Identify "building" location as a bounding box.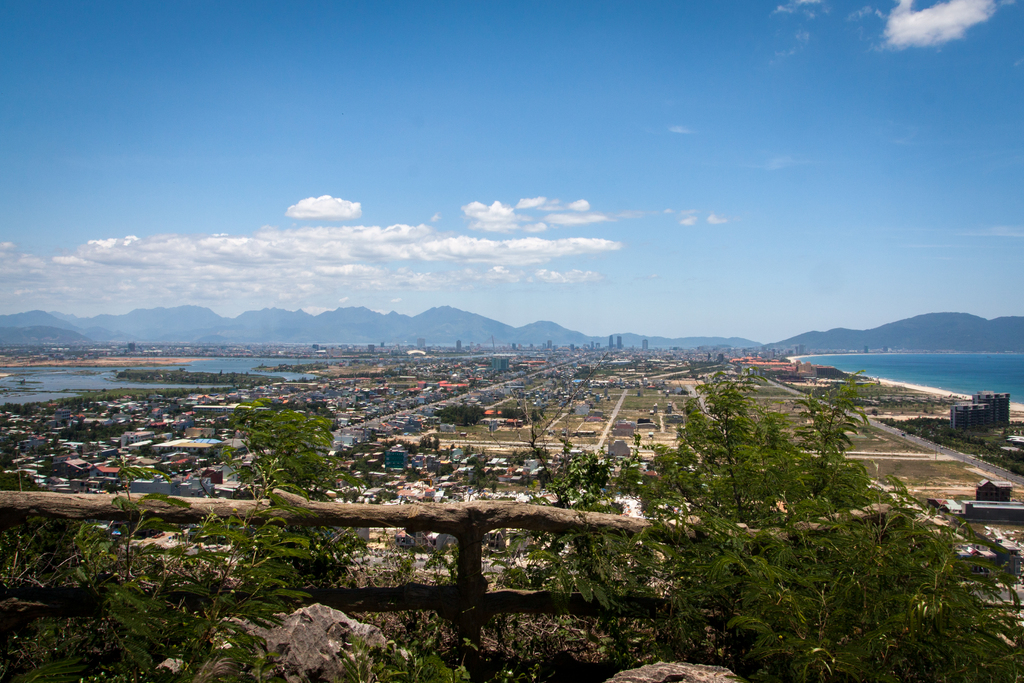
(left=948, top=388, right=1011, bottom=431).
